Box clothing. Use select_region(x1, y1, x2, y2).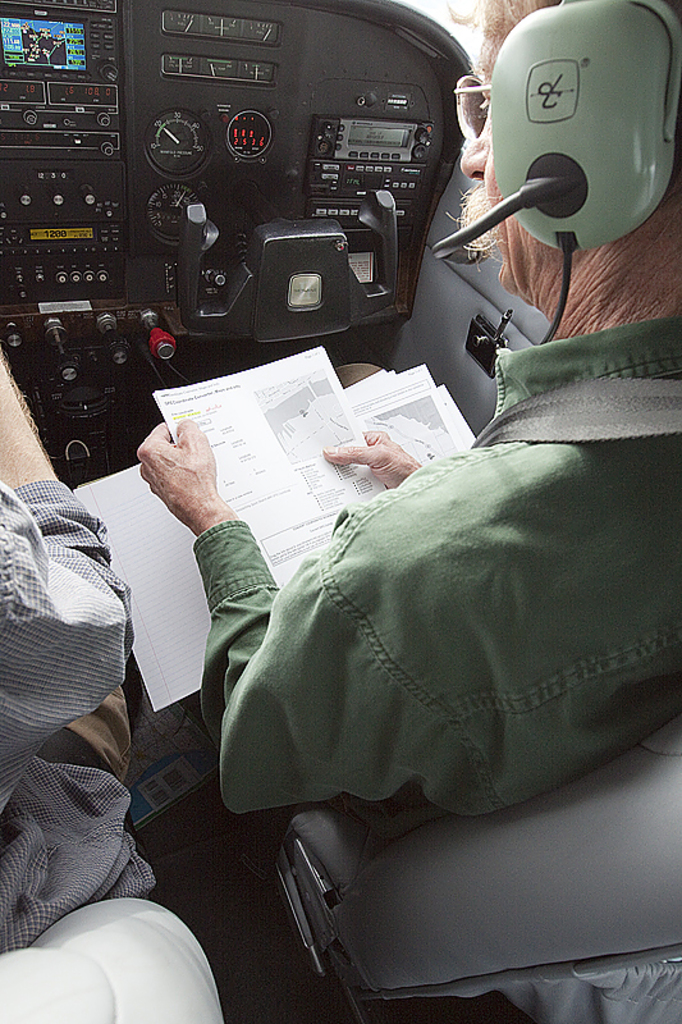
select_region(0, 477, 146, 928).
